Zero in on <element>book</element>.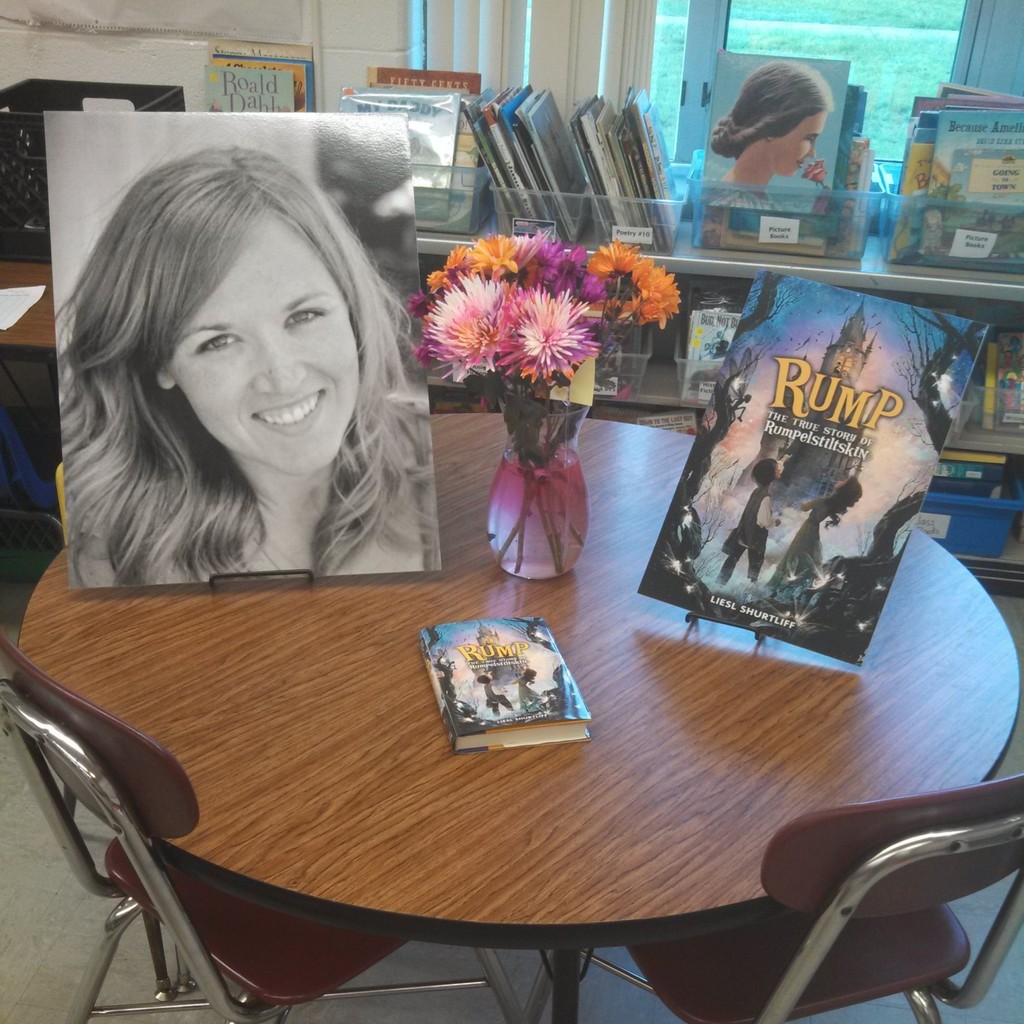
Zeroed in: crop(678, 280, 750, 413).
